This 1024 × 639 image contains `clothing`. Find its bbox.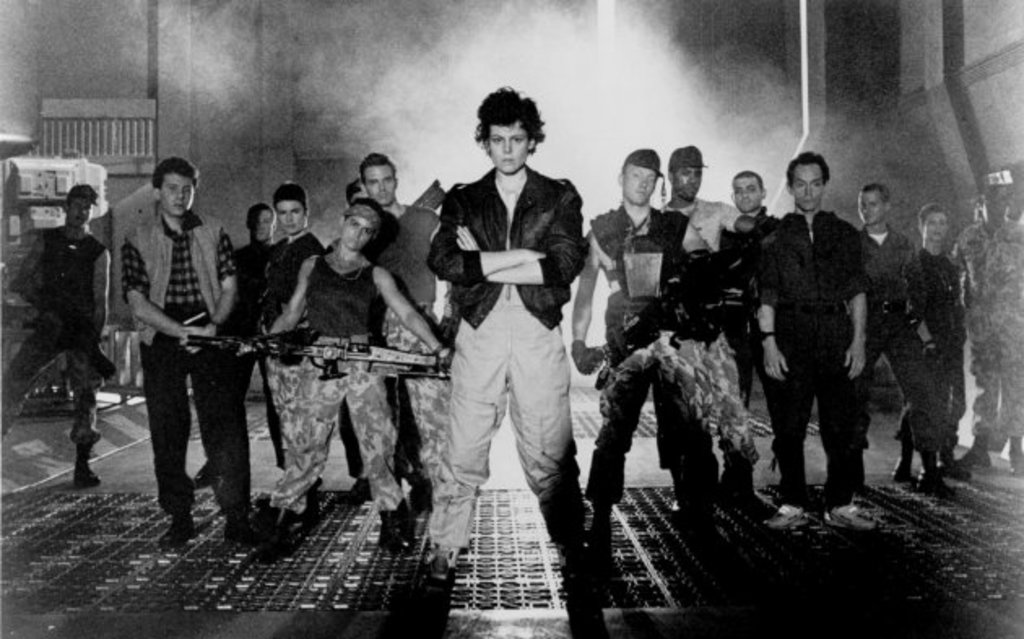
[905,250,969,460].
